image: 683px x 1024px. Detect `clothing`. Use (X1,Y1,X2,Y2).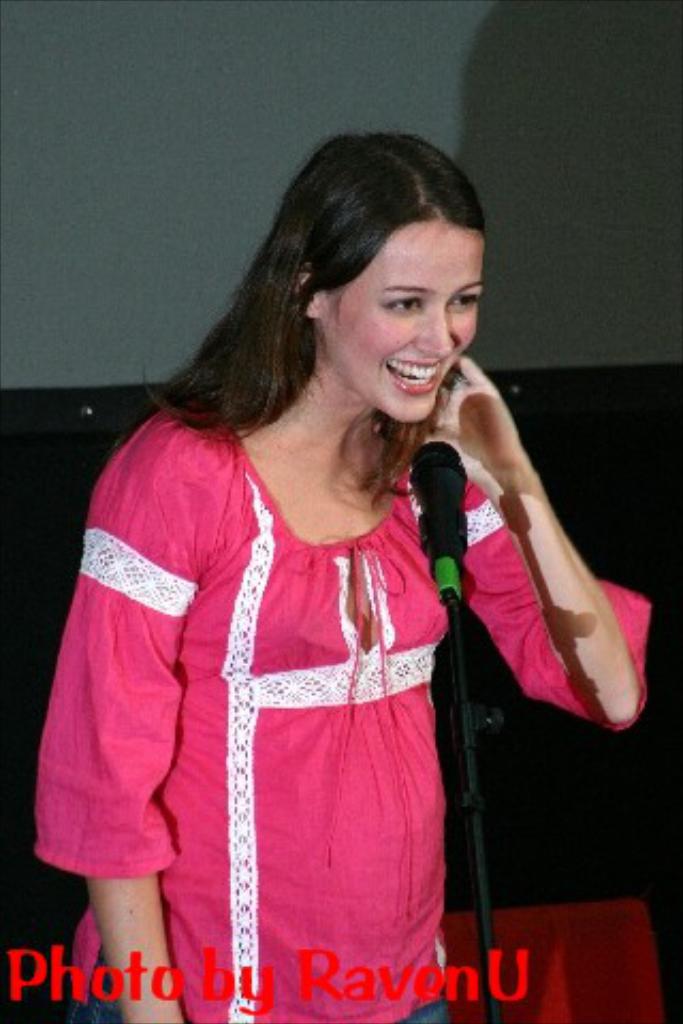
(81,282,555,994).
